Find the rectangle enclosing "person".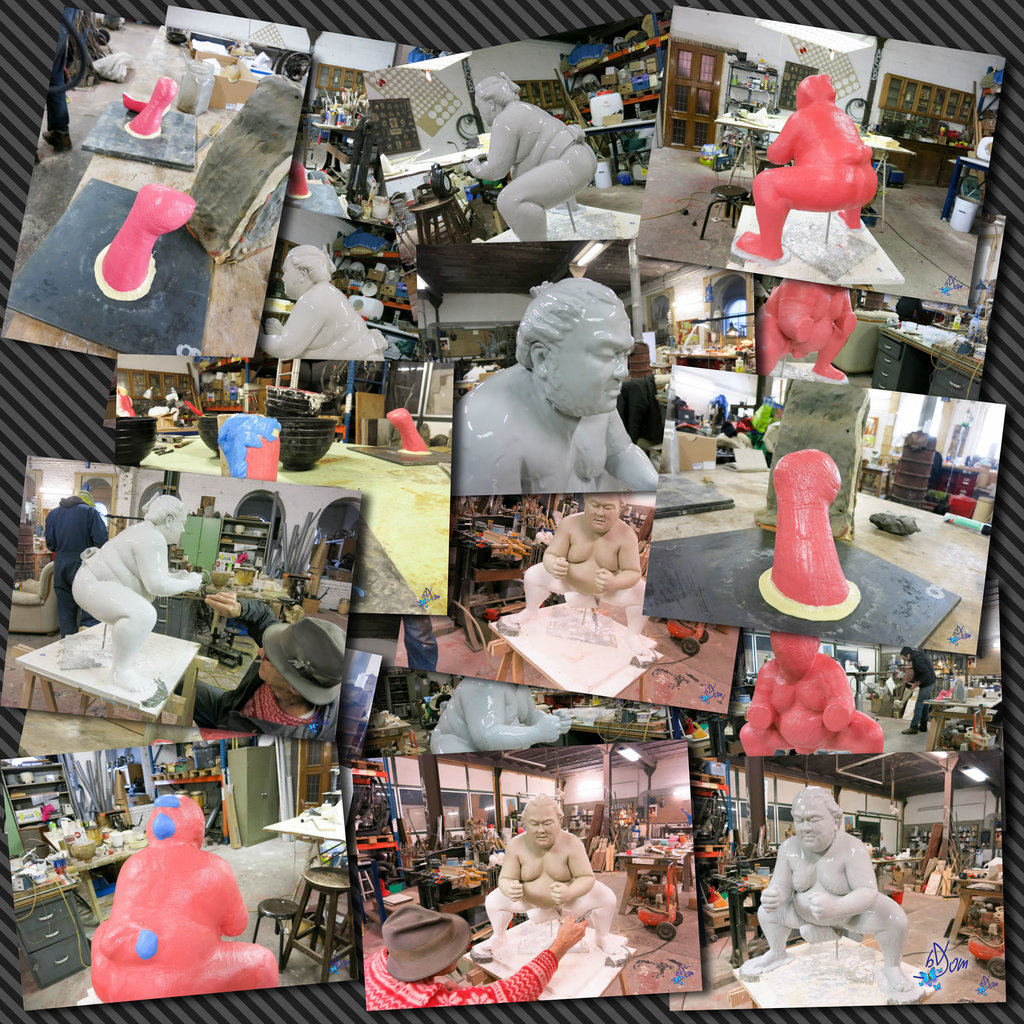
rect(475, 791, 627, 952).
